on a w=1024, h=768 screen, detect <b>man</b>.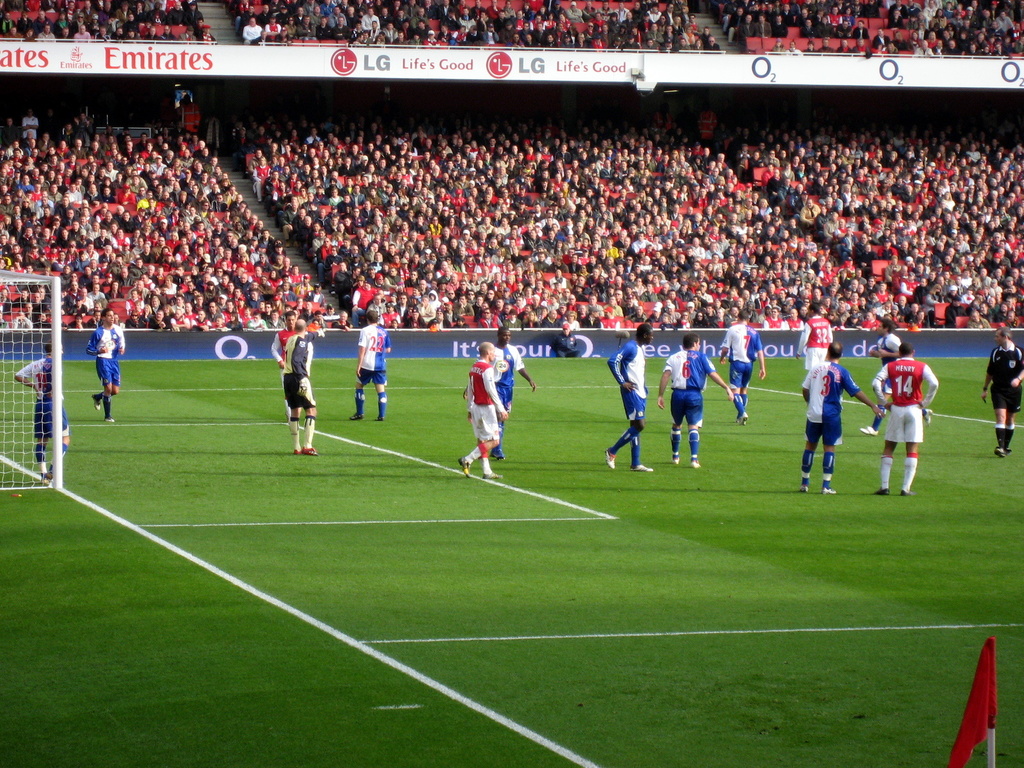
<region>305, 173, 317, 191</region>.
